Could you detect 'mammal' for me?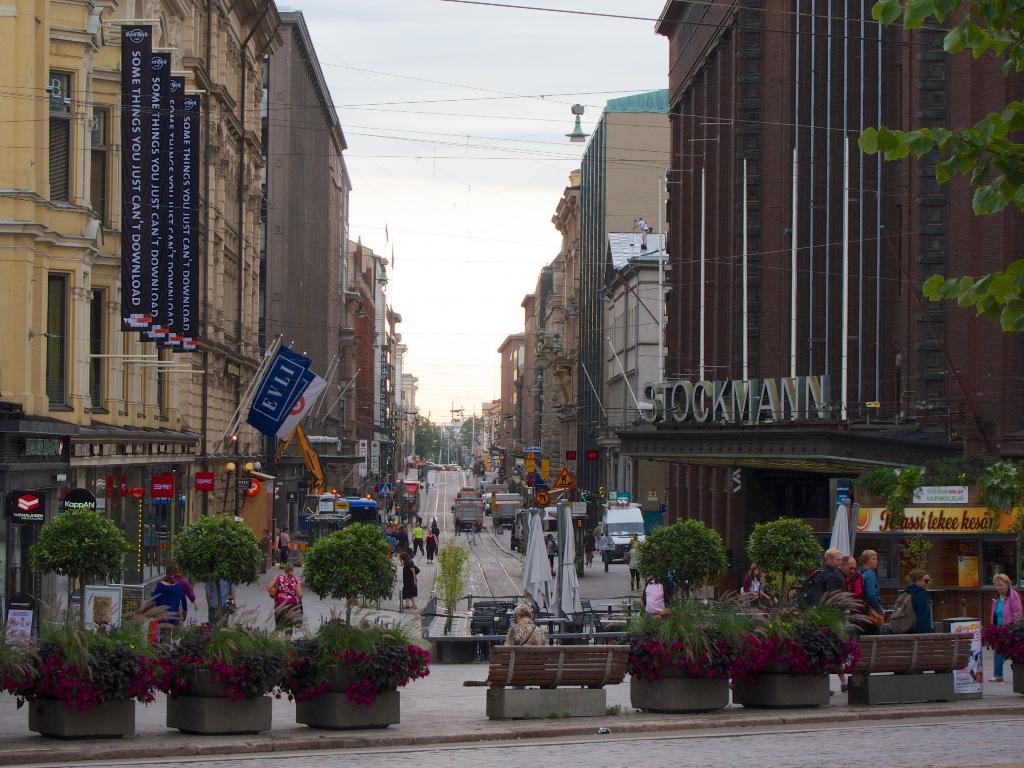
Detection result: <region>278, 531, 295, 562</region>.
